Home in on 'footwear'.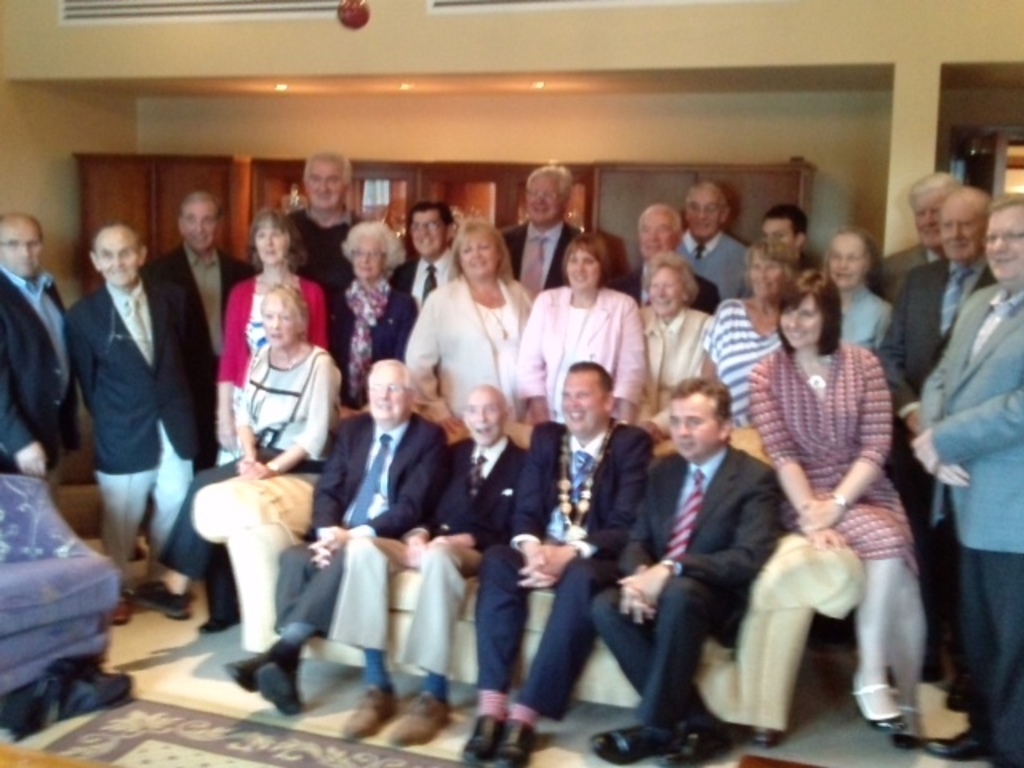
Homed in at BBox(462, 710, 498, 766).
